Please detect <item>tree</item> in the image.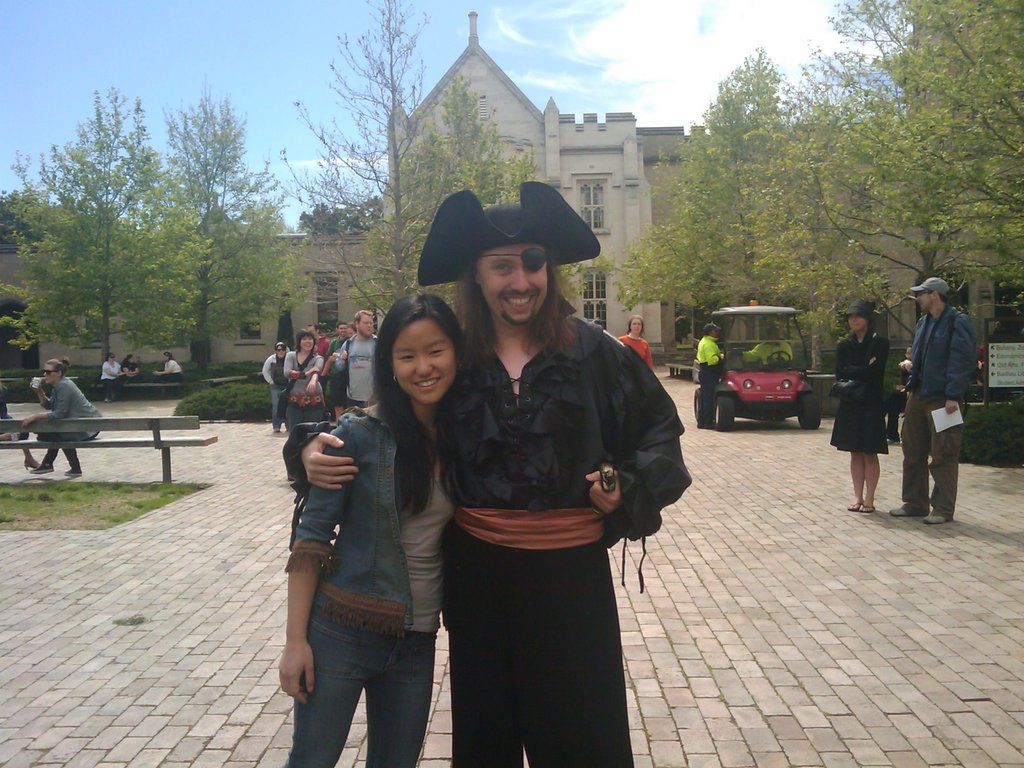
{"x1": 31, "y1": 87, "x2": 177, "y2": 376}.
